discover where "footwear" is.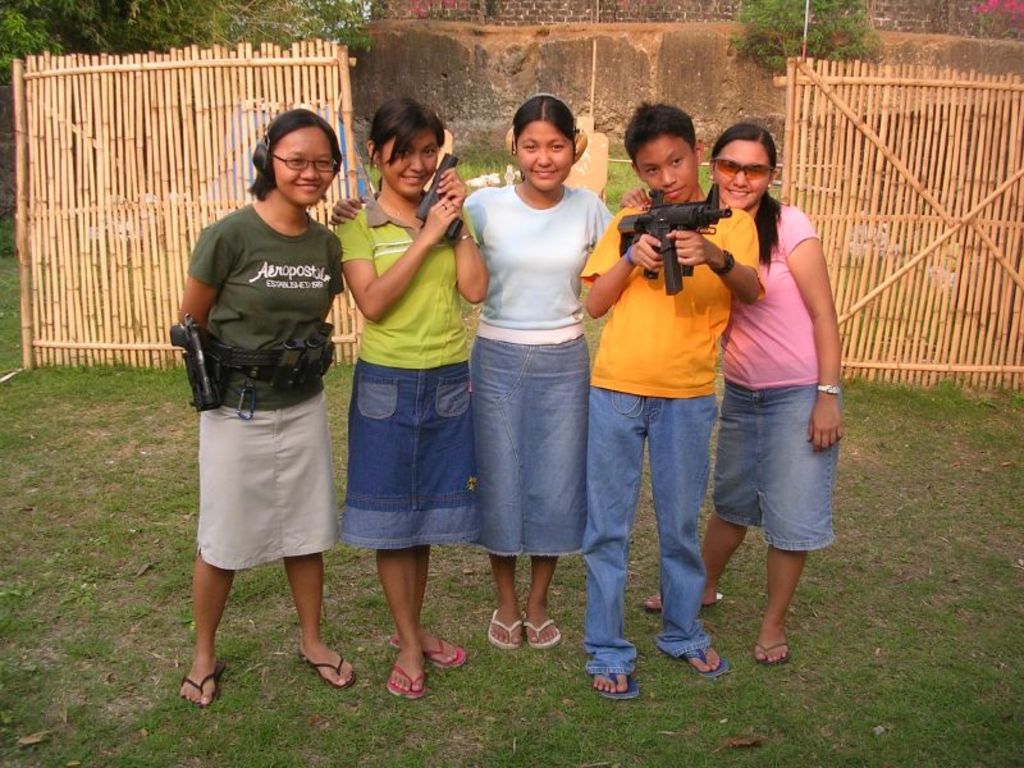
Discovered at (left=175, top=662, right=227, bottom=708).
